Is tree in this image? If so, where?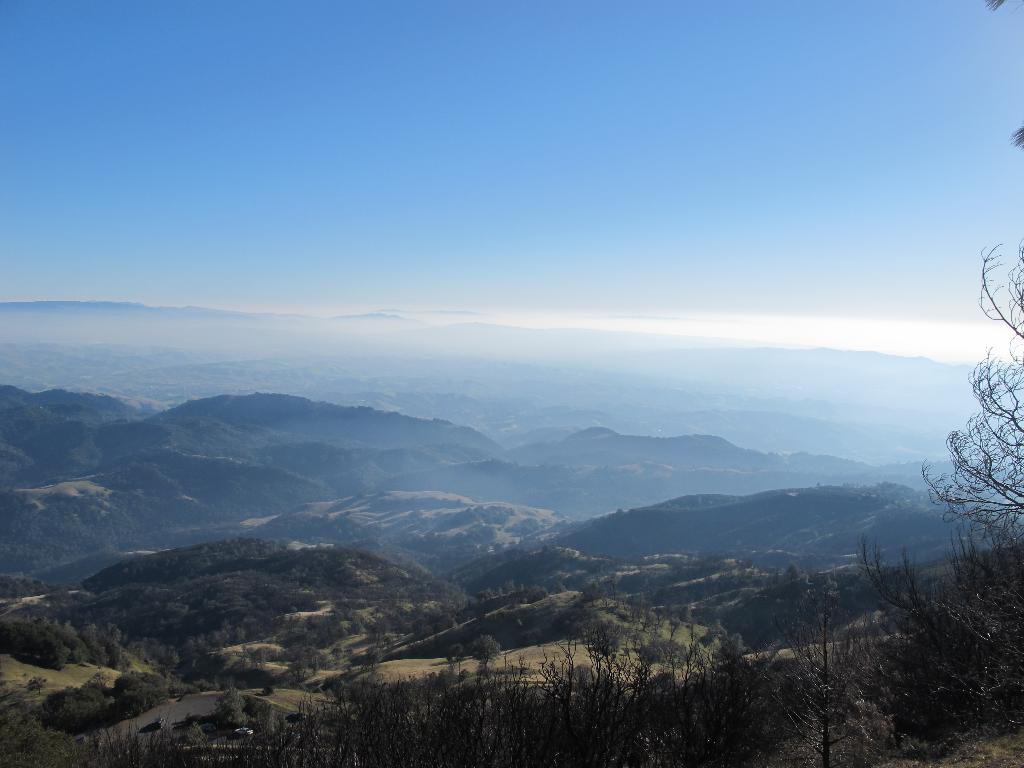
Yes, at bbox=[212, 683, 282, 746].
